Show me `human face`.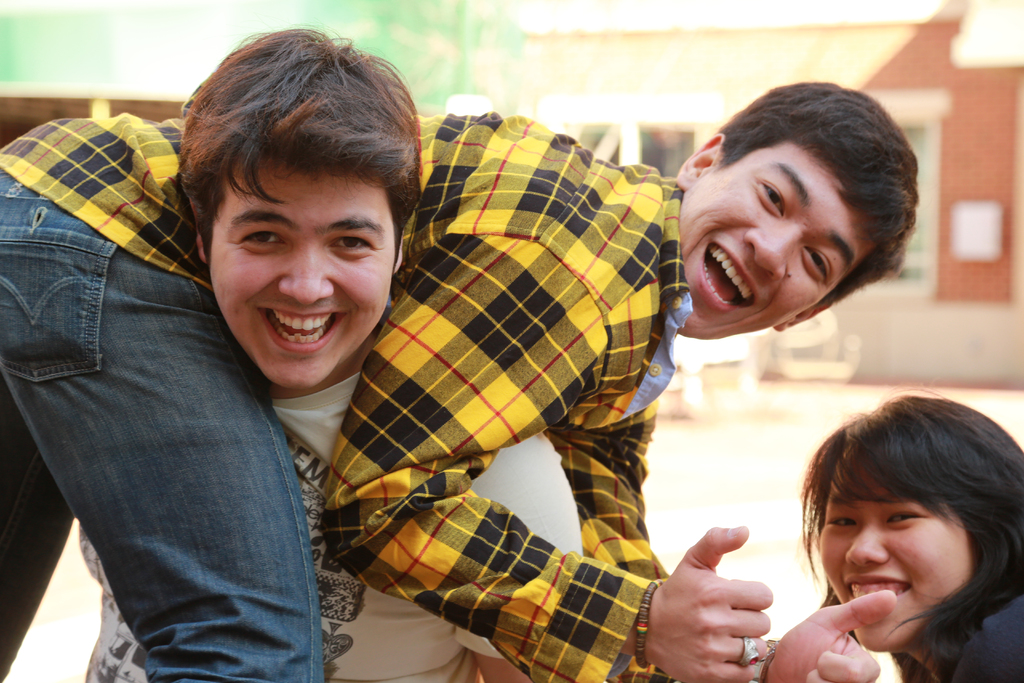
`human face` is here: {"x1": 209, "y1": 154, "x2": 398, "y2": 392}.
